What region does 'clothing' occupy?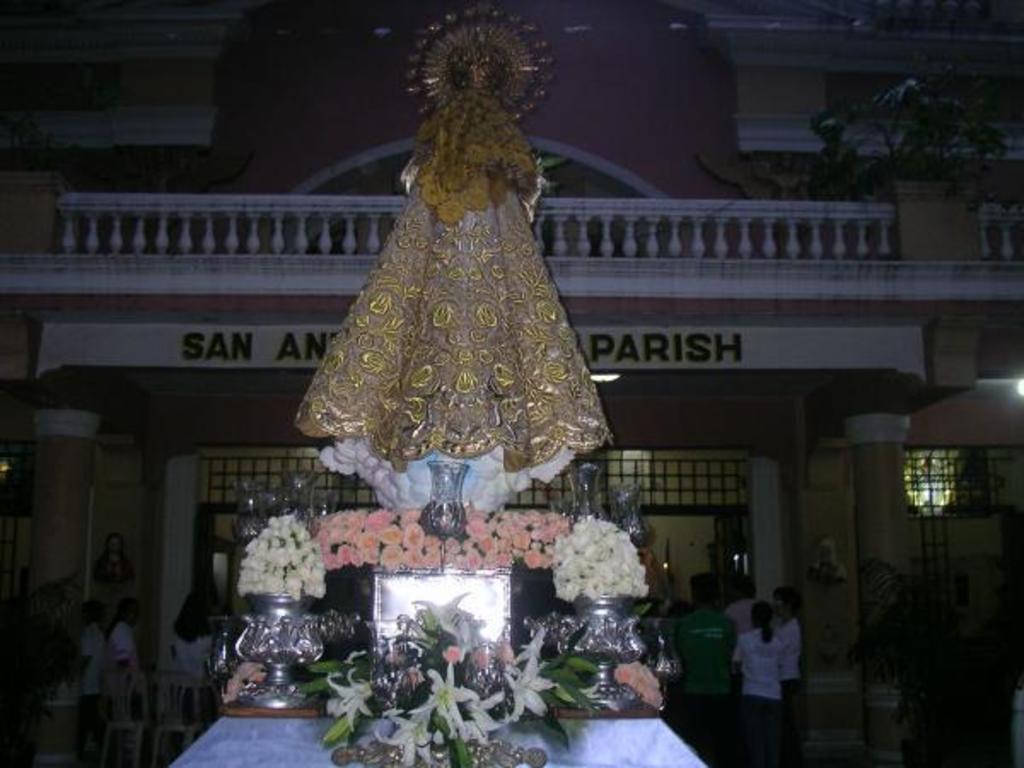
(x1=775, y1=609, x2=806, y2=766).
